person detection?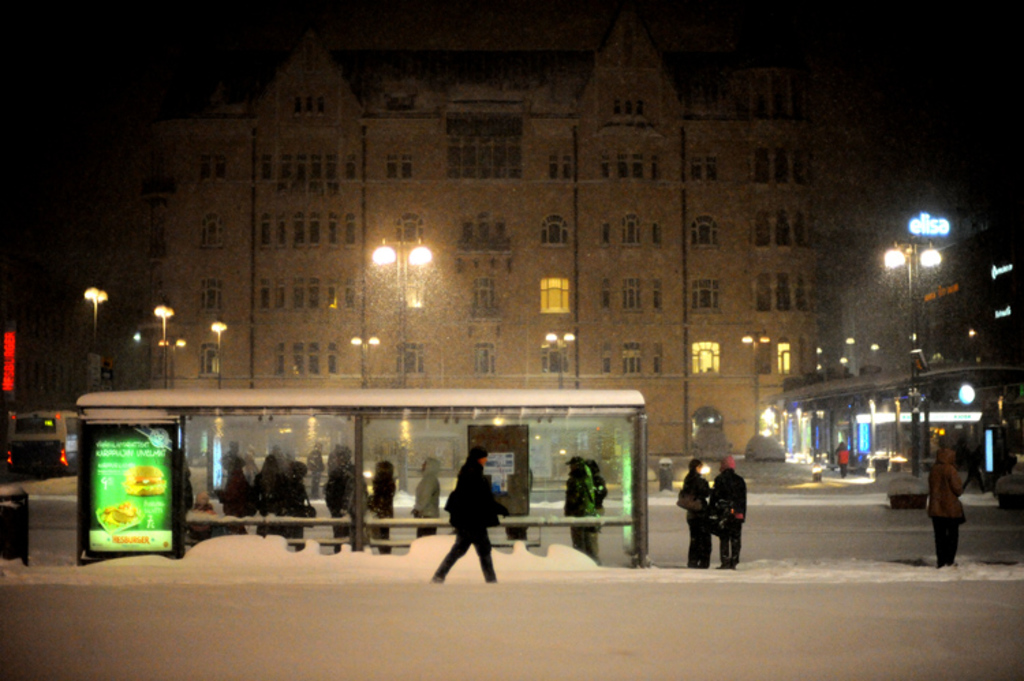
<bbox>670, 457, 713, 569</bbox>
